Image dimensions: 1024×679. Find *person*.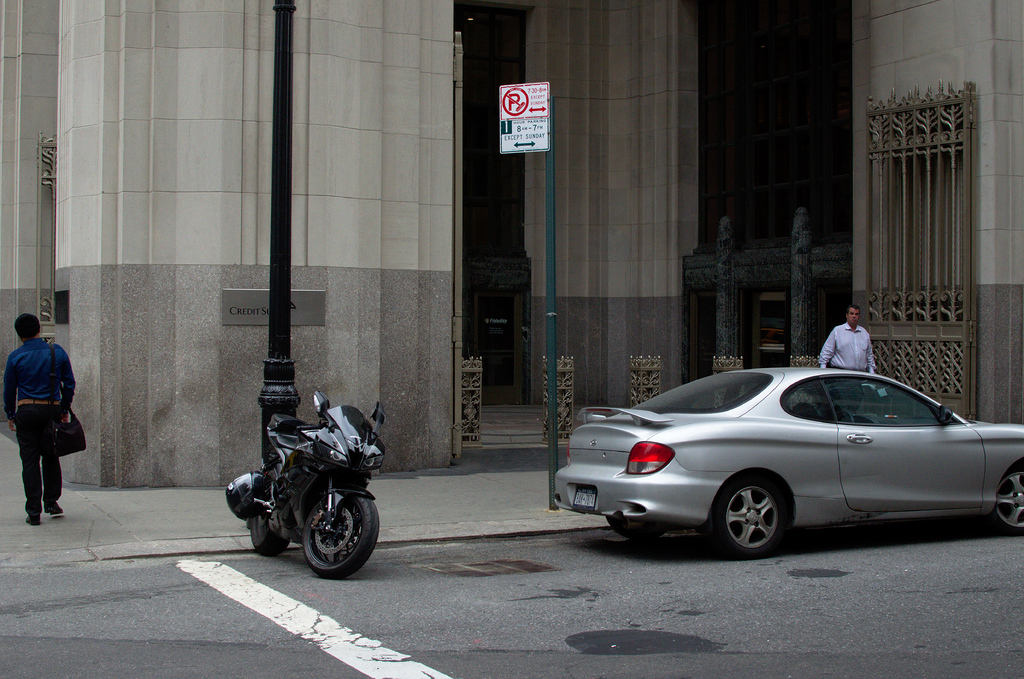
bbox=[826, 308, 873, 371].
